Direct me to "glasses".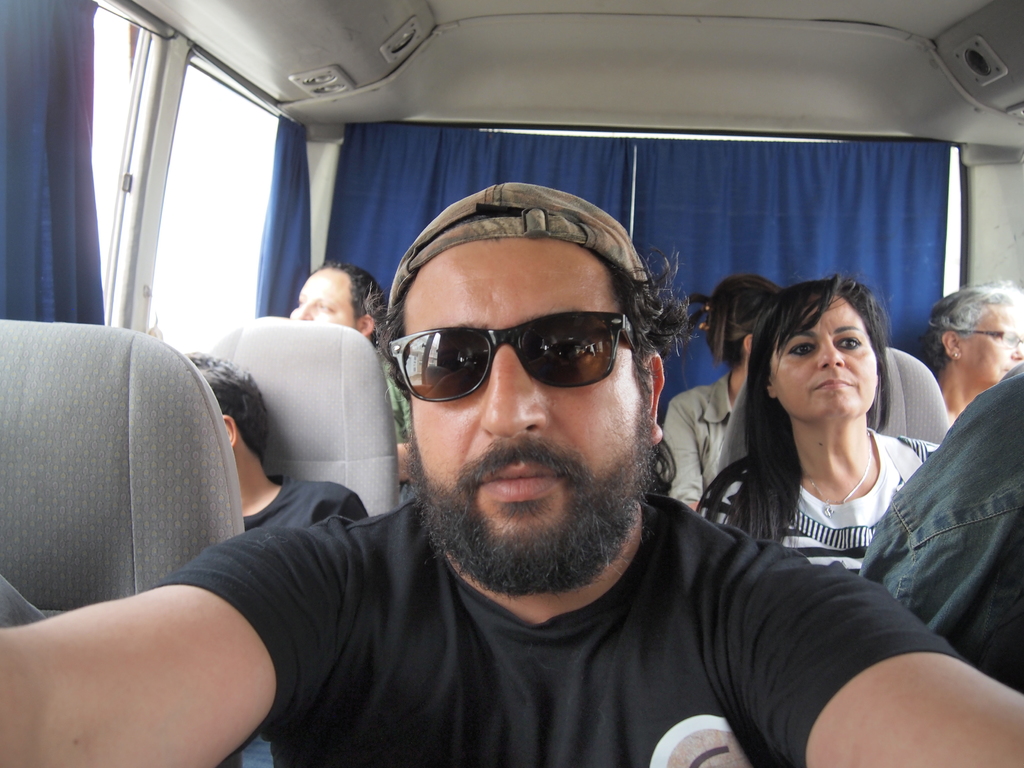
Direction: select_region(957, 323, 1023, 348).
